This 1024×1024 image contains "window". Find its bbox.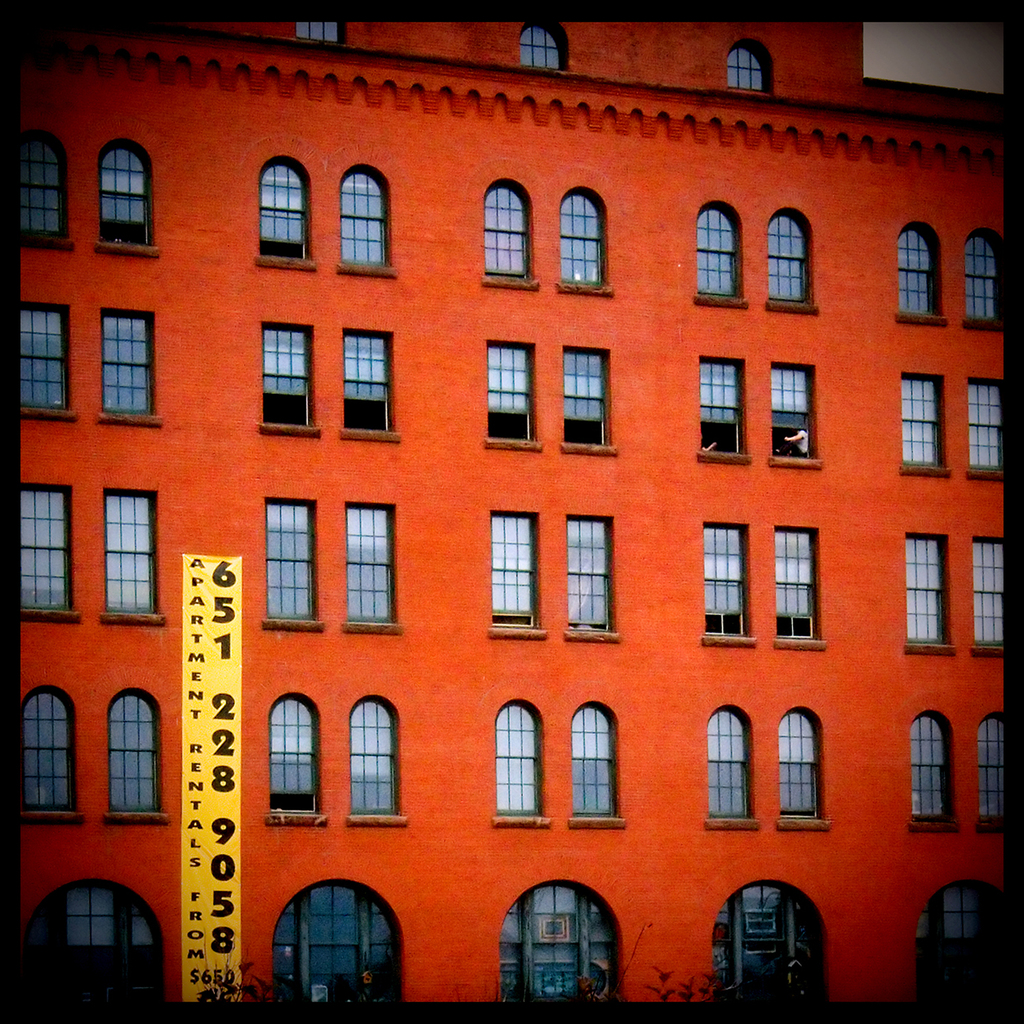
<bbox>915, 887, 1020, 1020</bbox>.
